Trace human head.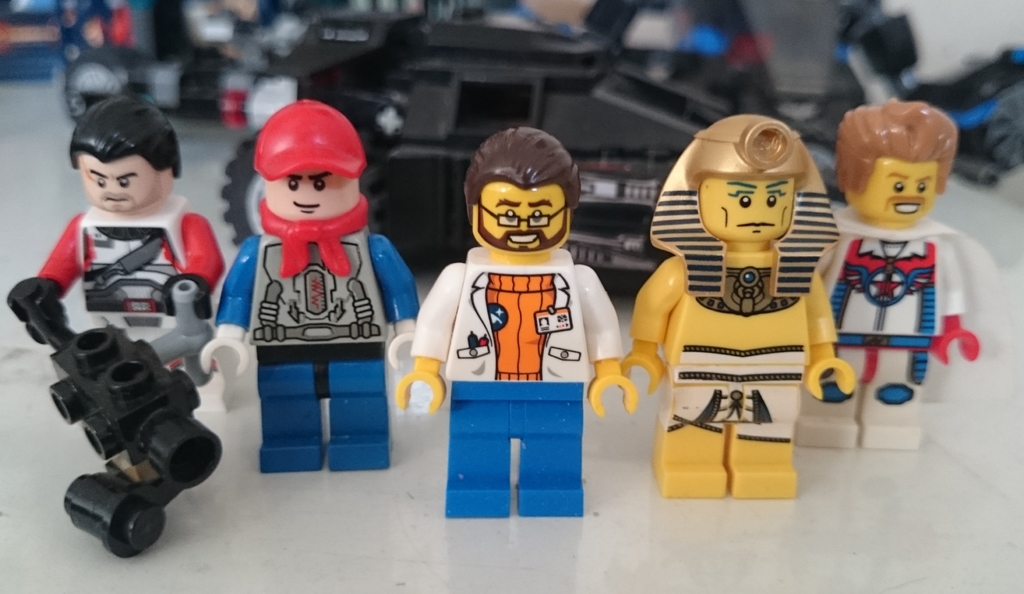
Traced to [836, 97, 964, 238].
